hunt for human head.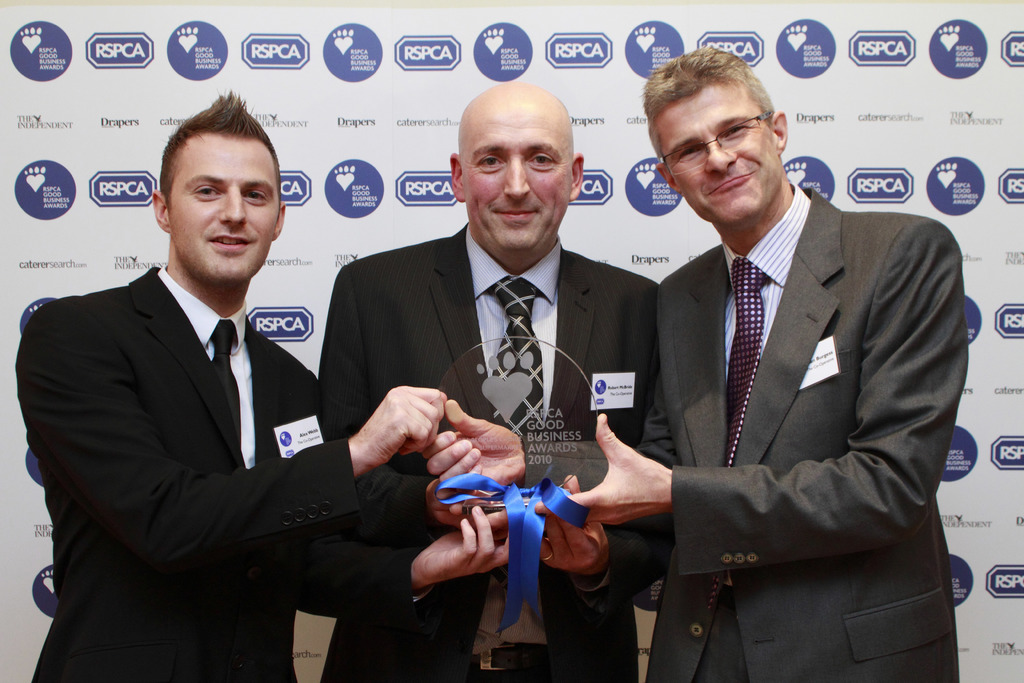
Hunted down at <region>653, 46, 792, 224</region>.
